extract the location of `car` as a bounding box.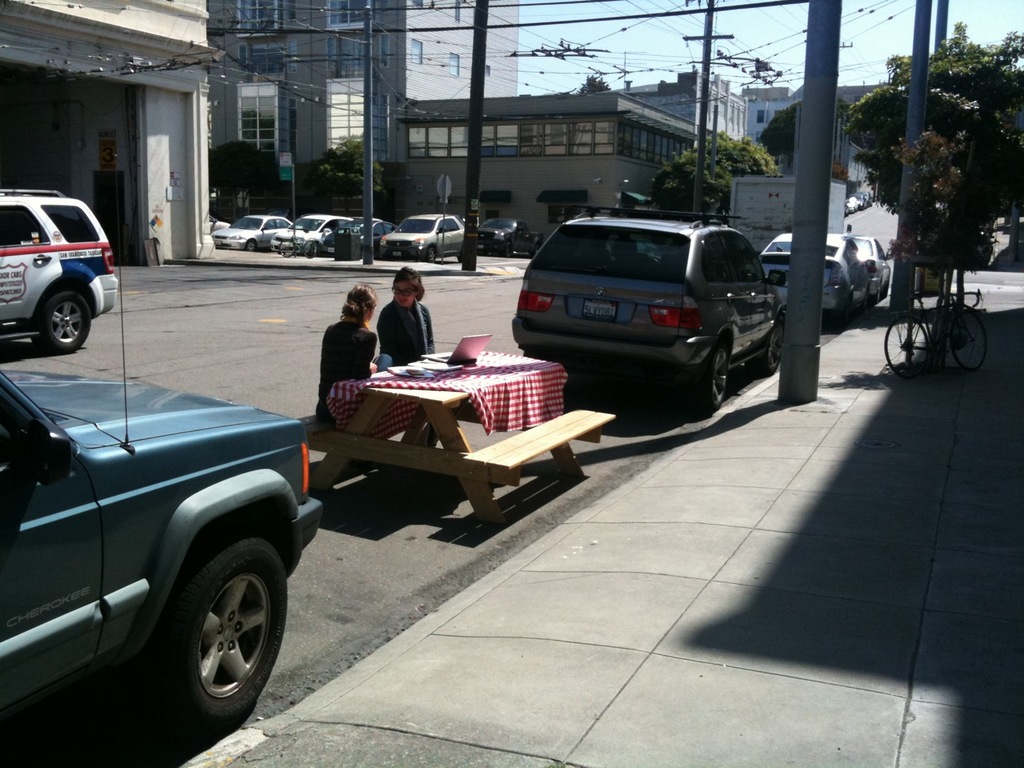
pyautogui.locateOnScreen(0, 189, 119, 353).
